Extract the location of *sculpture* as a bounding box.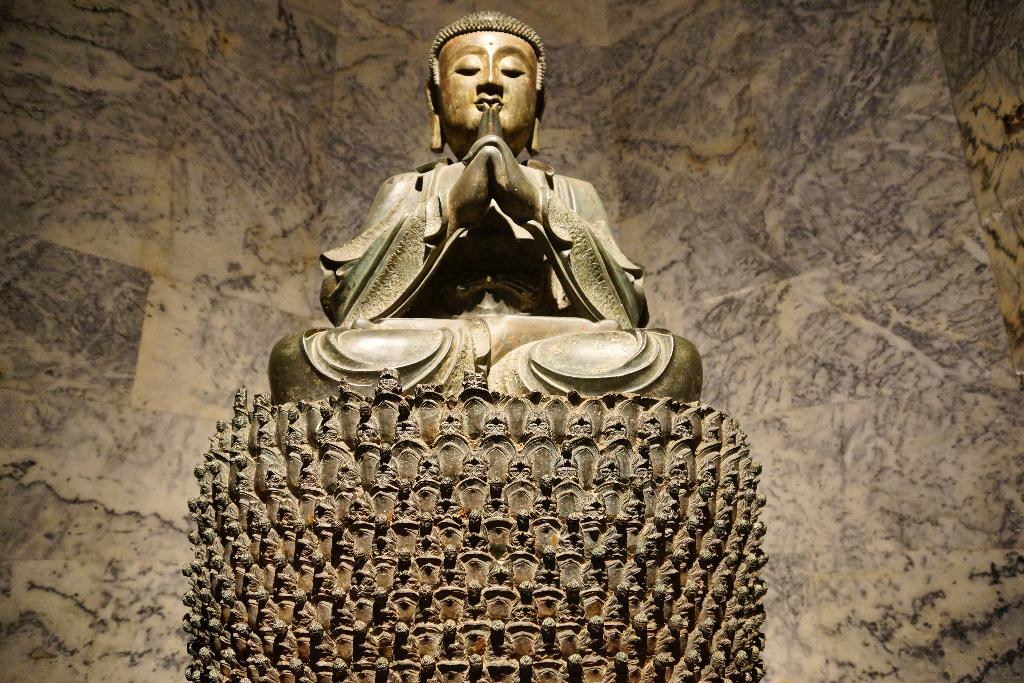
{"x1": 352, "y1": 552, "x2": 368, "y2": 594}.
